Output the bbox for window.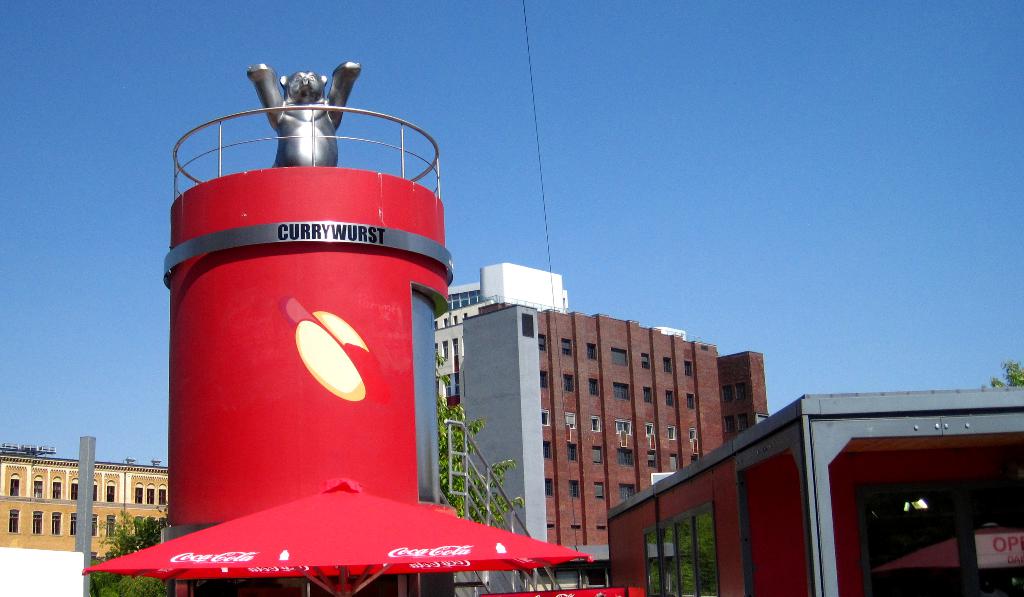
bbox=(614, 344, 632, 368).
